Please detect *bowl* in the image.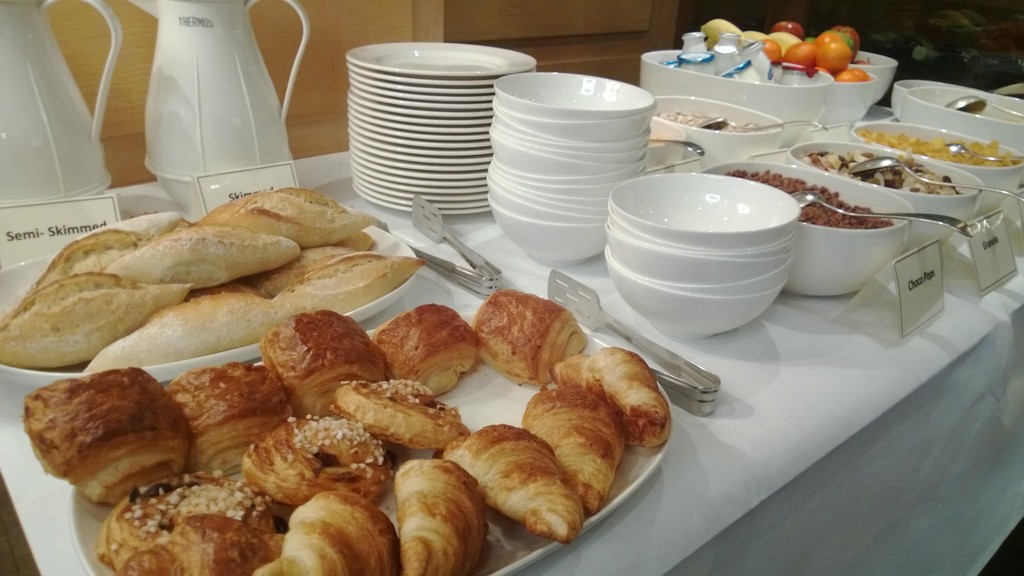
bbox(701, 162, 915, 298).
